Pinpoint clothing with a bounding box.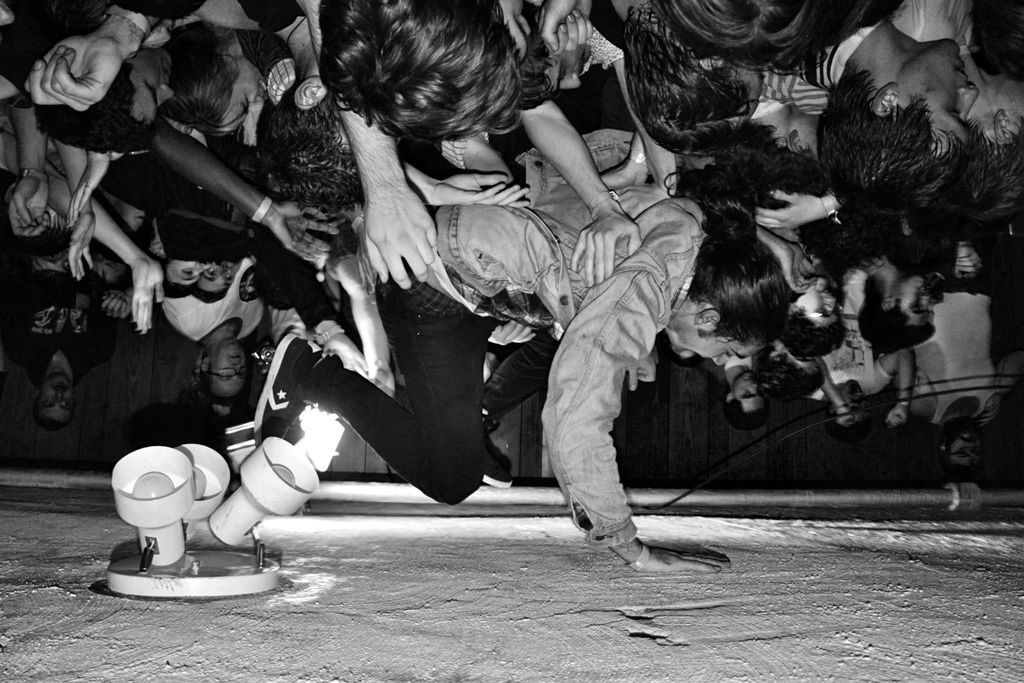
bbox(305, 129, 710, 554).
